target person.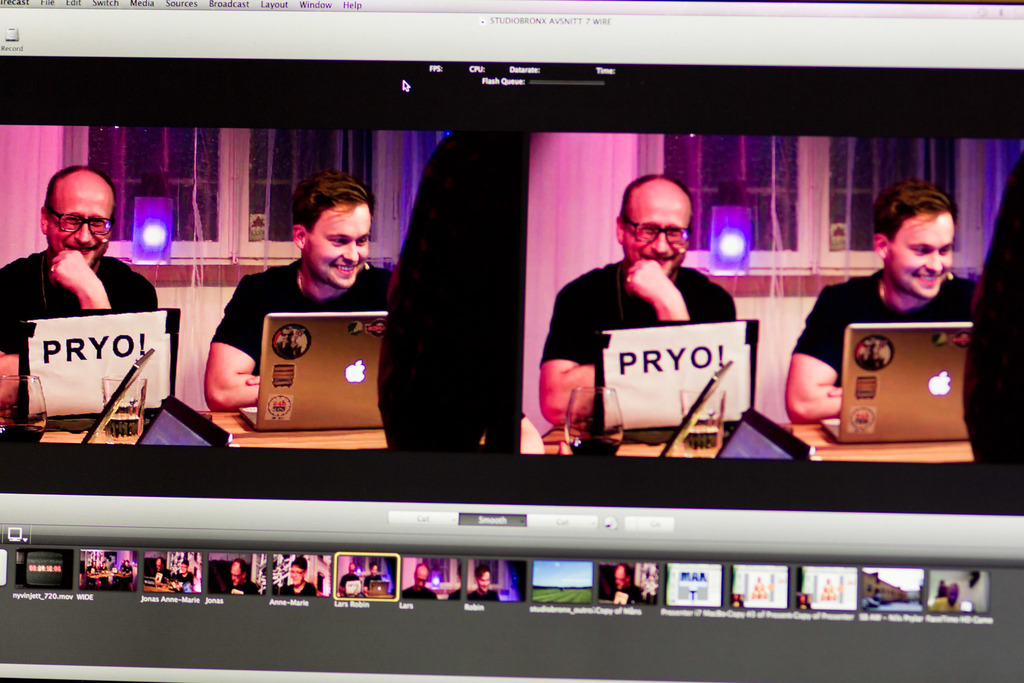
Target region: region(539, 176, 735, 427).
